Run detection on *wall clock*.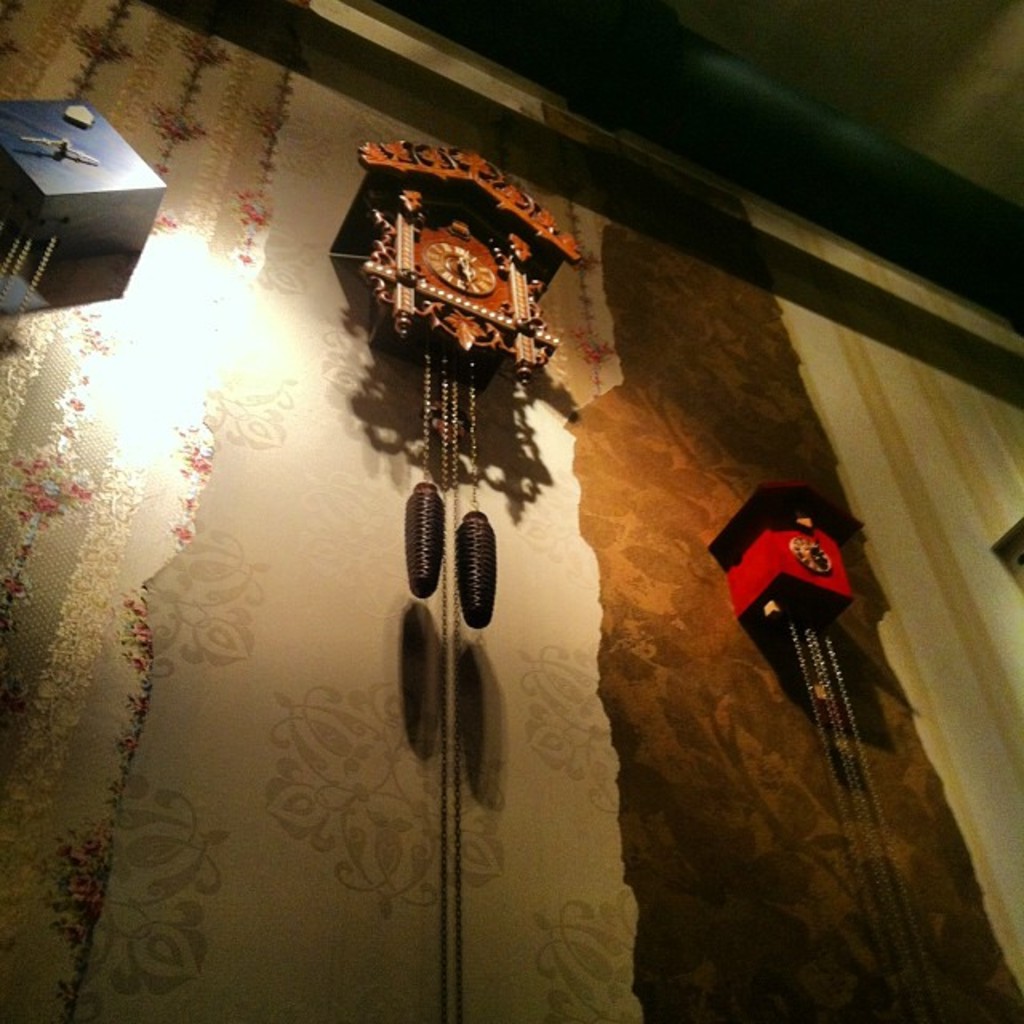
Result: (0, 94, 163, 360).
